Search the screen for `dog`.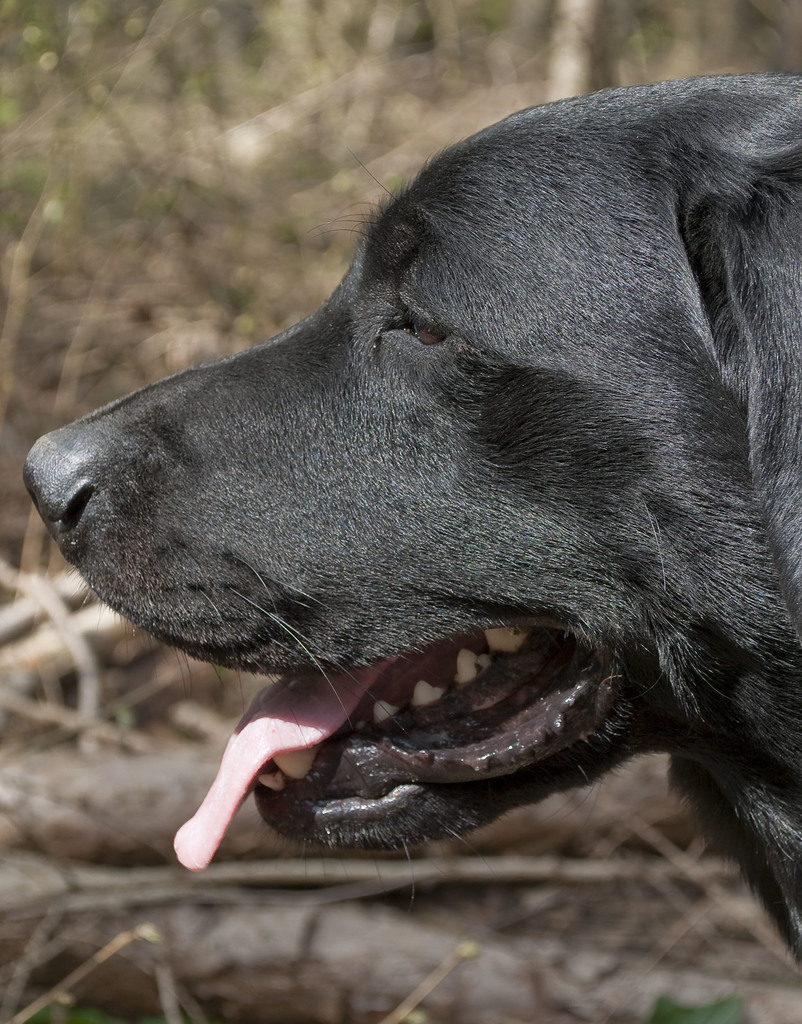
Found at (x1=17, y1=66, x2=801, y2=960).
